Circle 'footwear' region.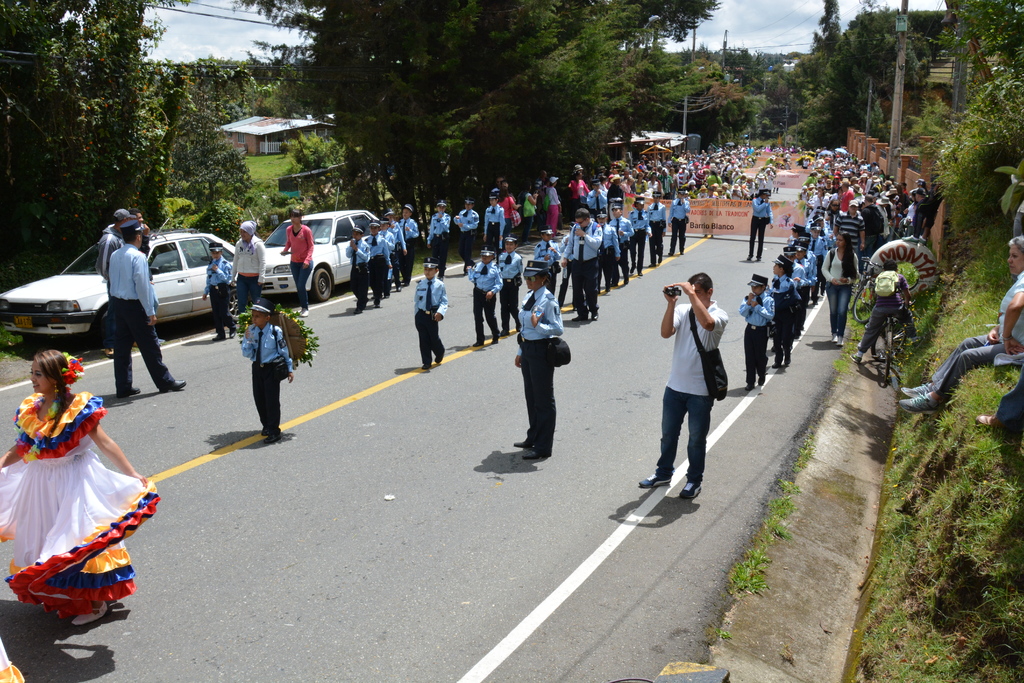
Region: select_region(747, 255, 752, 259).
